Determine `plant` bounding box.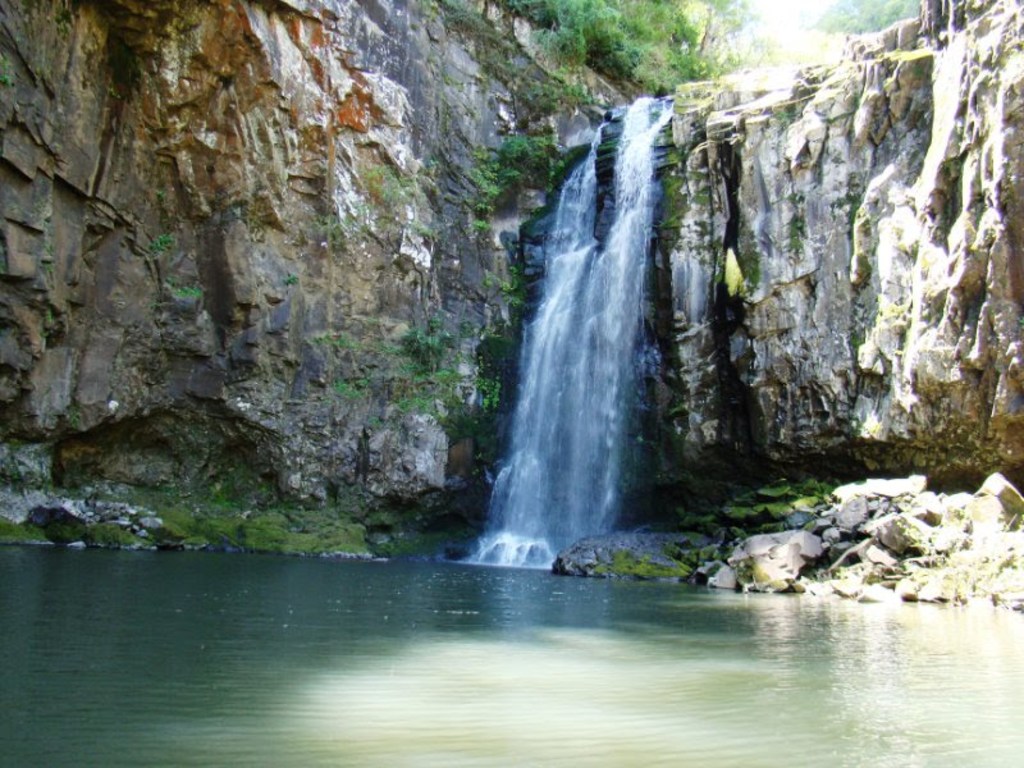
Determined: select_region(422, 0, 748, 106).
